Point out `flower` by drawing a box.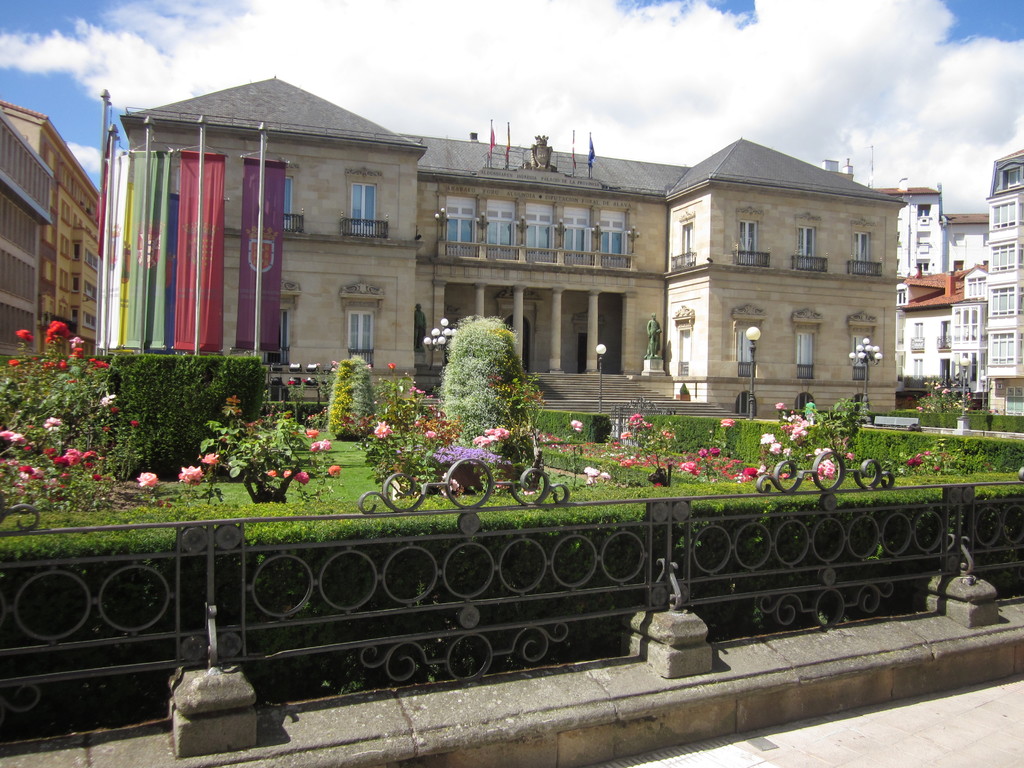
Rect(42, 447, 54, 457).
